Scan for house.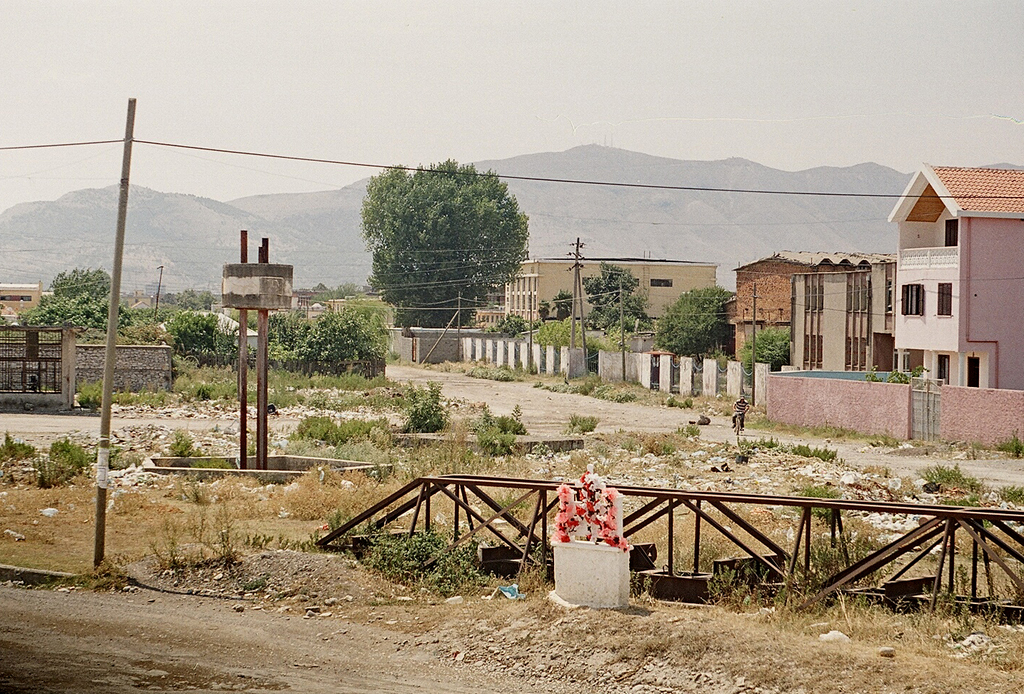
Scan result: bbox=(463, 253, 726, 350).
